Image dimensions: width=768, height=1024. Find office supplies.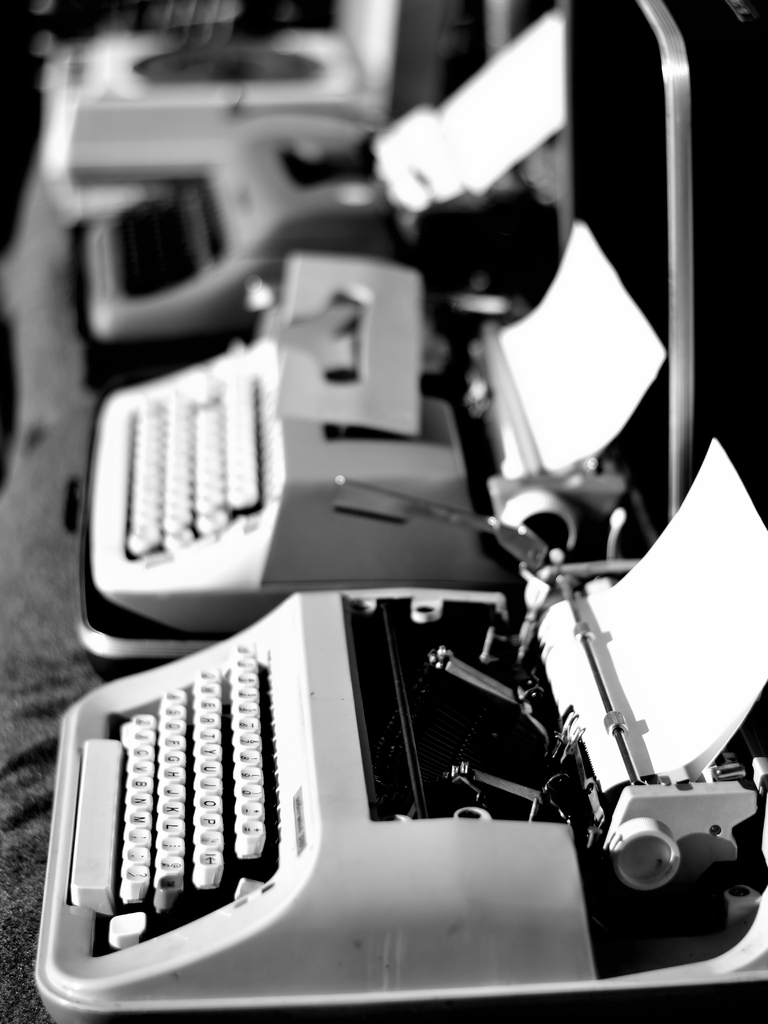
[left=76, top=6, right=586, bottom=379].
